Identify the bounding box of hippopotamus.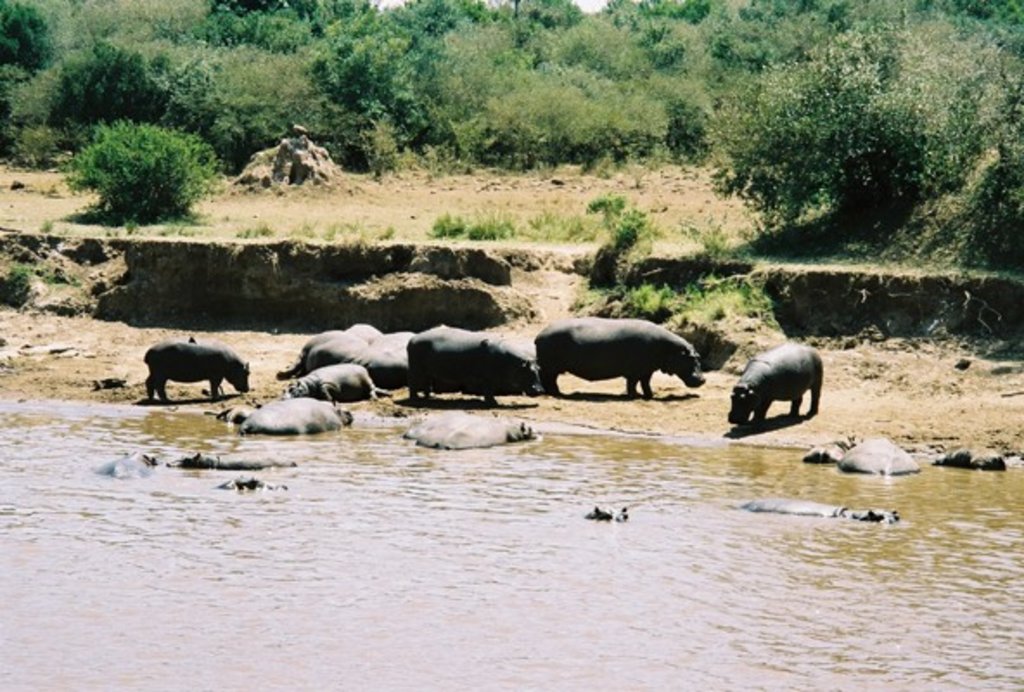
(left=534, top=317, right=706, bottom=401).
